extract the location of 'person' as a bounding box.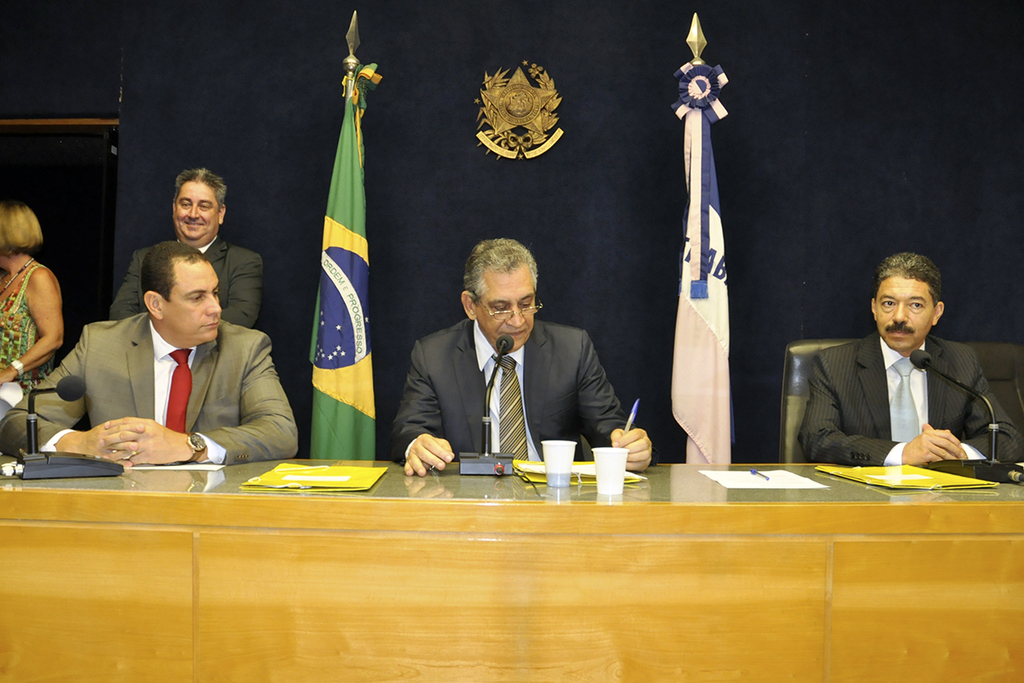
[x1=107, y1=163, x2=268, y2=330].
